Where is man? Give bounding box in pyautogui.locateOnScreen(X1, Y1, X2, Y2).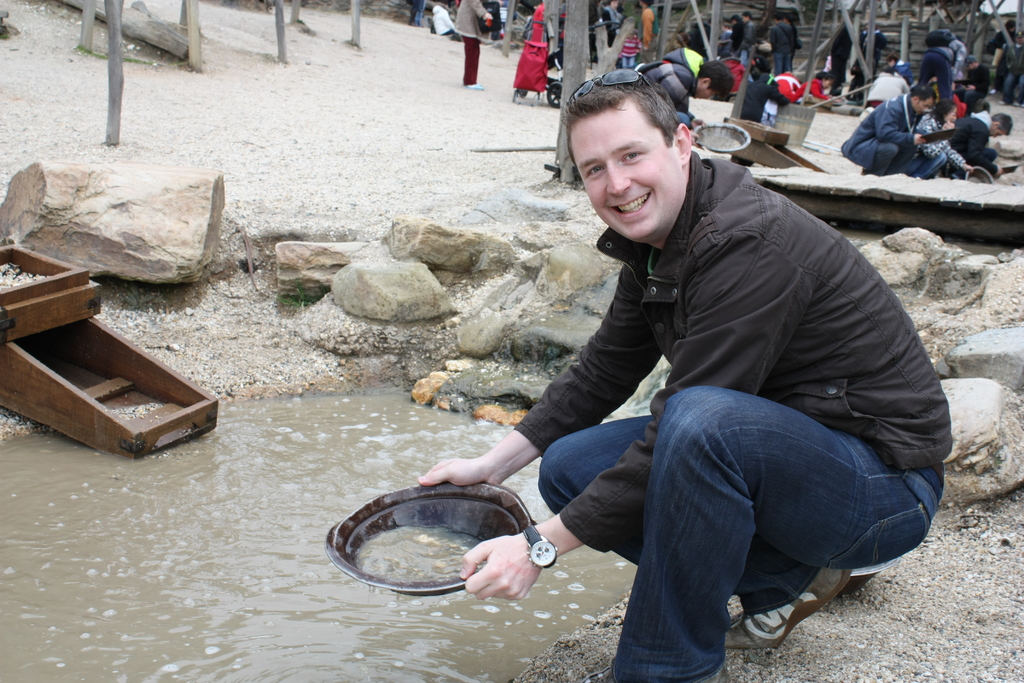
pyautogui.locateOnScreen(735, 8, 758, 70).
